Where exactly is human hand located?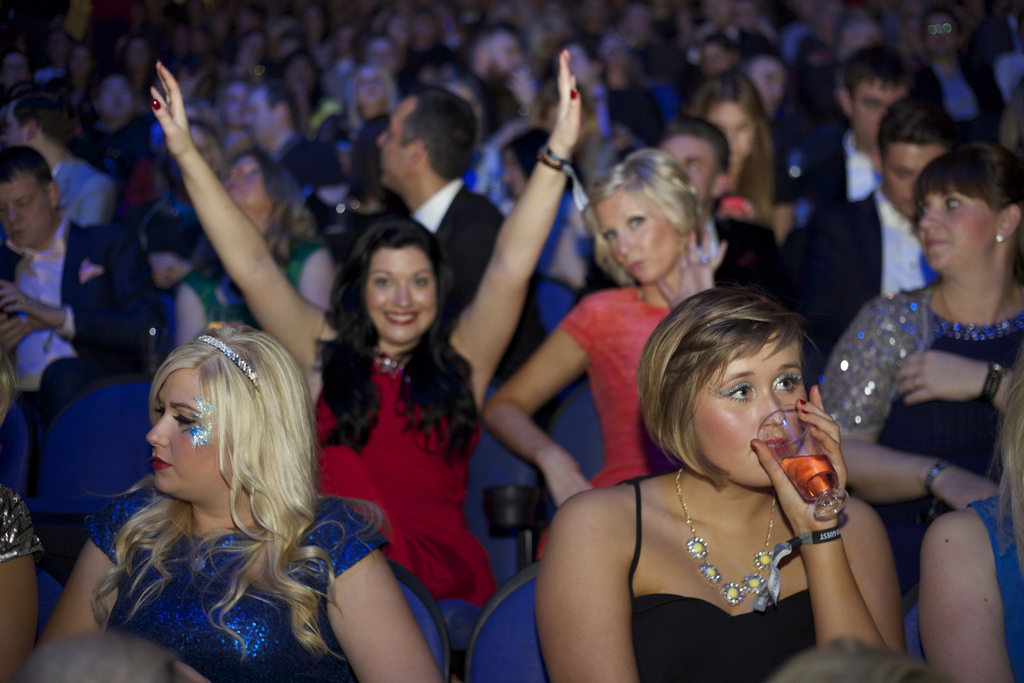
Its bounding box is (122,56,192,154).
